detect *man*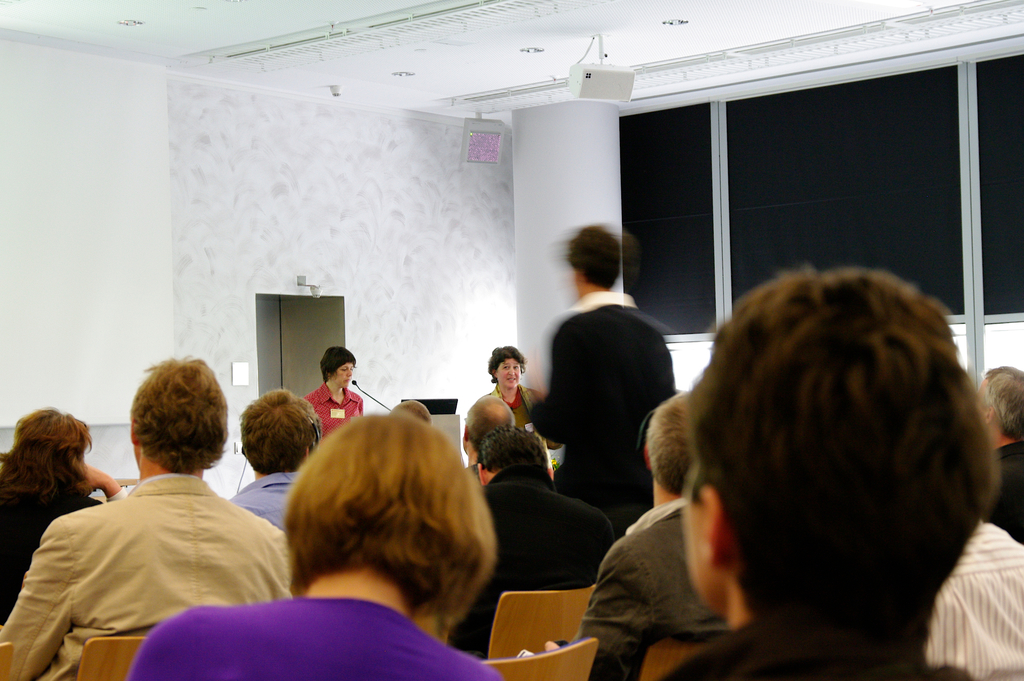
l=652, t=265, r=988, b=680
